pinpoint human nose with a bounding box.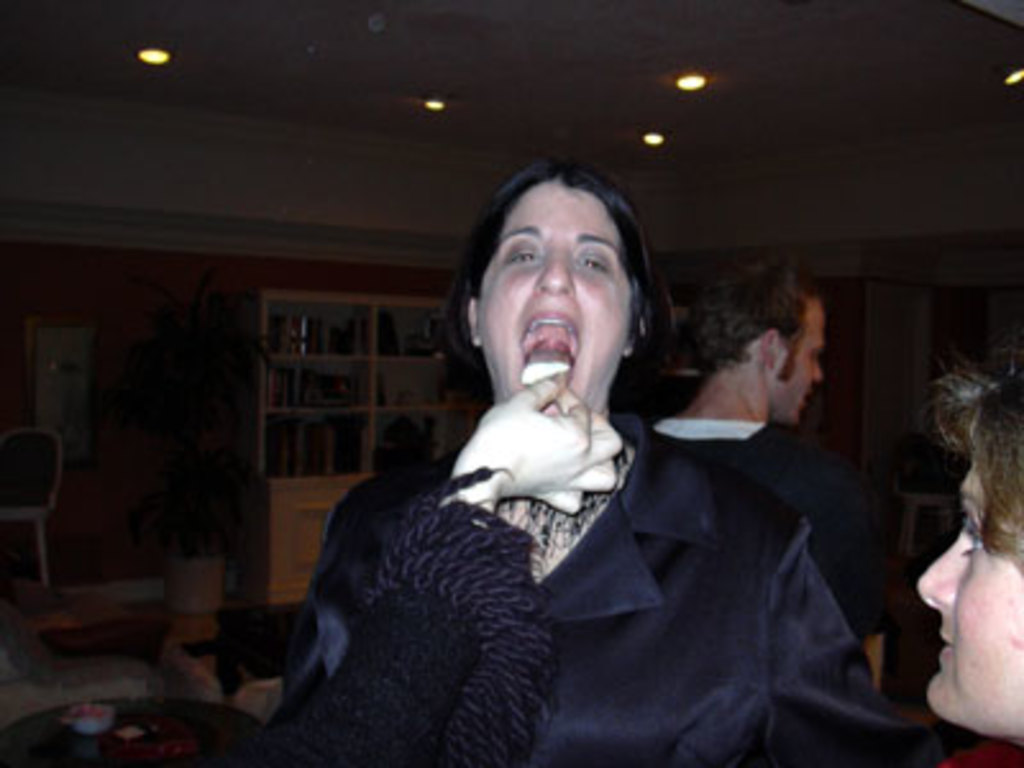
pyautogui.locateOnScreen(812, 366, 832, 387).
